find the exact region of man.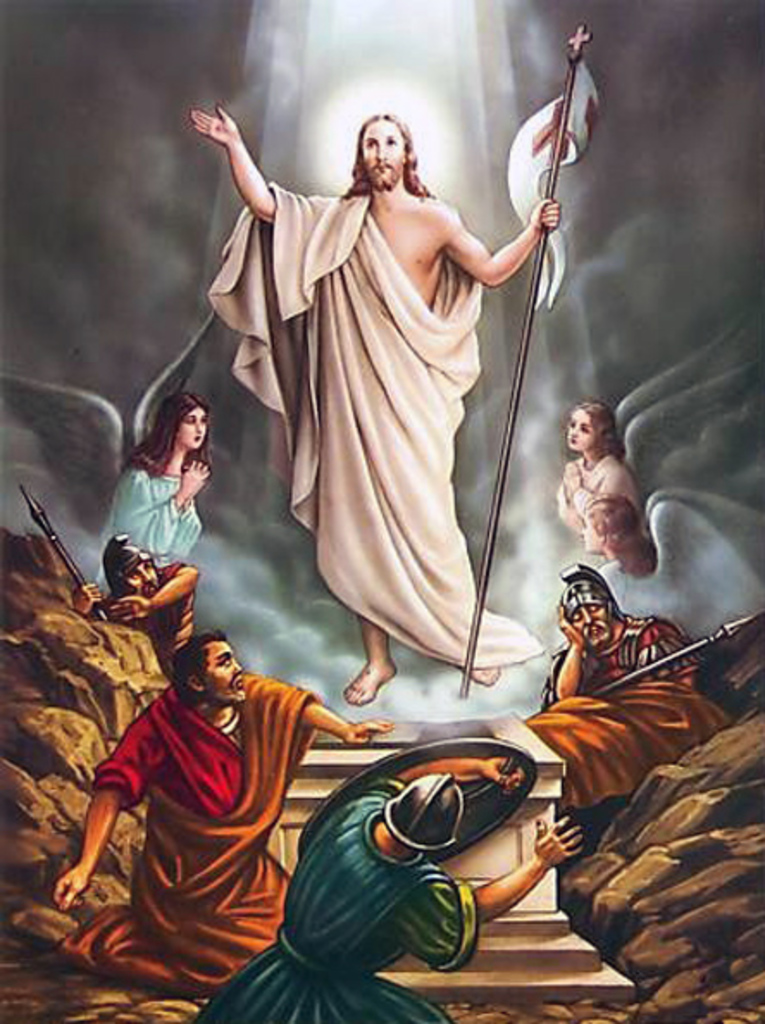
Exact region: x1=193, y1=93, x2=605, y2=714.
